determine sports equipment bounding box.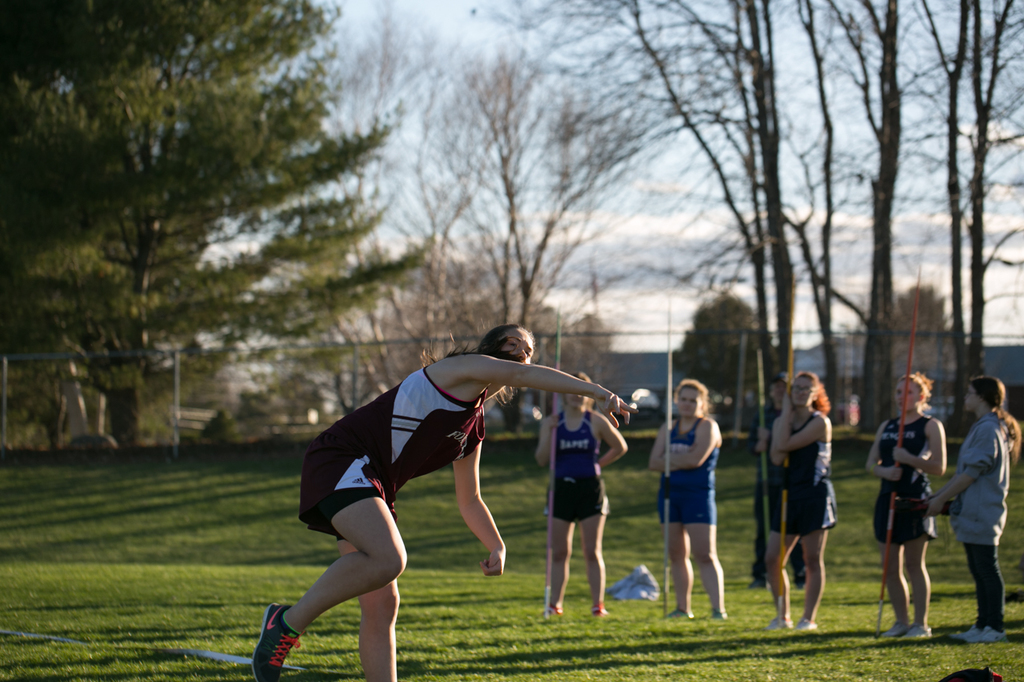
Determined: {"left": 754, "top": 352, "right": 770, "bottom": 576}.
